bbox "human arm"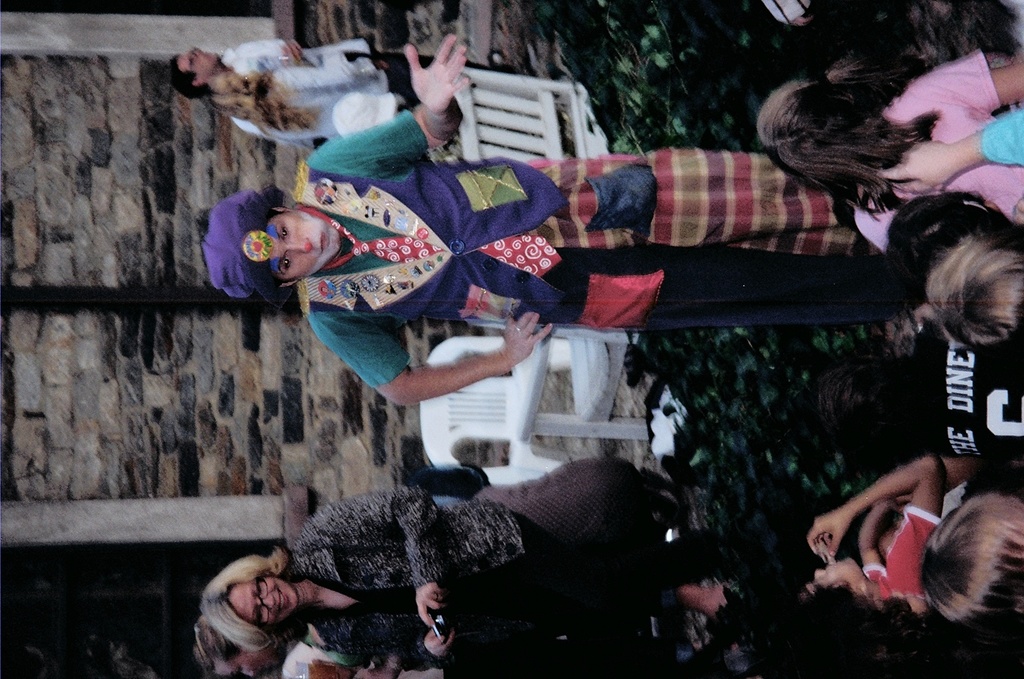
x1=311, y1=482, x2=449, y2=631
